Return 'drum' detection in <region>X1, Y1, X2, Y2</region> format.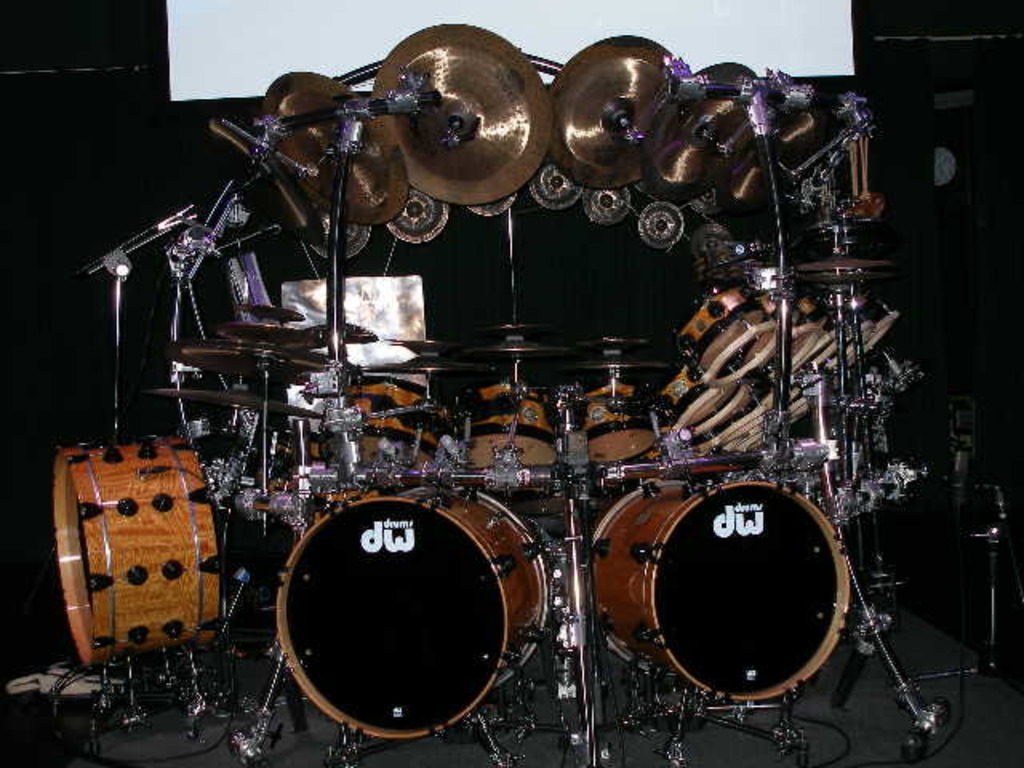
<region>315, 376, 446, 472</region>.
